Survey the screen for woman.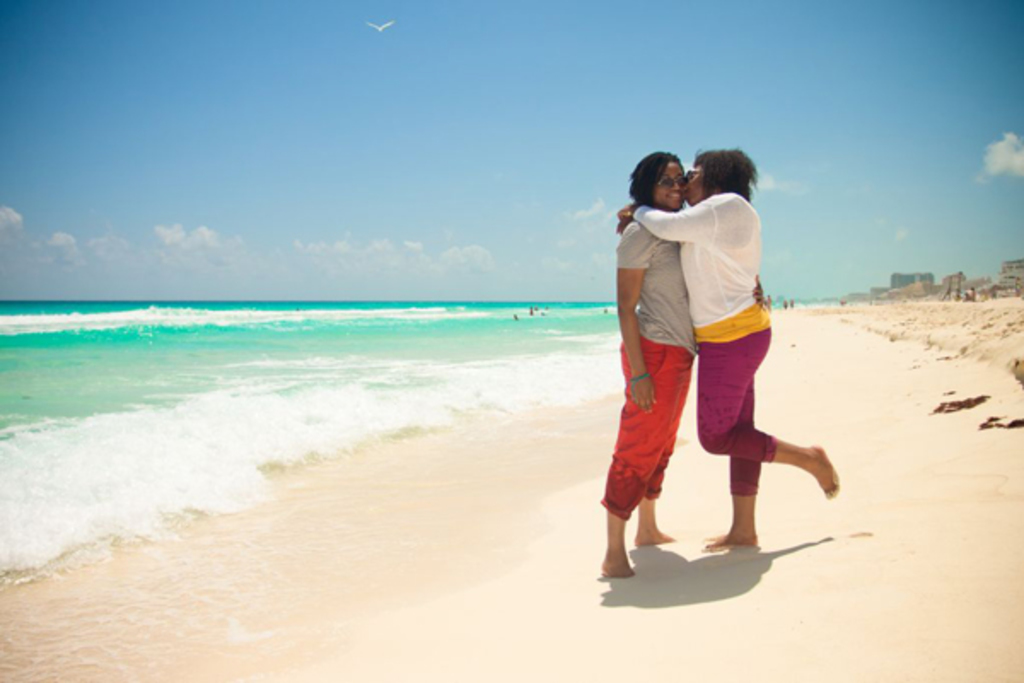
Survey found: pyautogui.locateOnScreen(599, 149, 700, 579).
